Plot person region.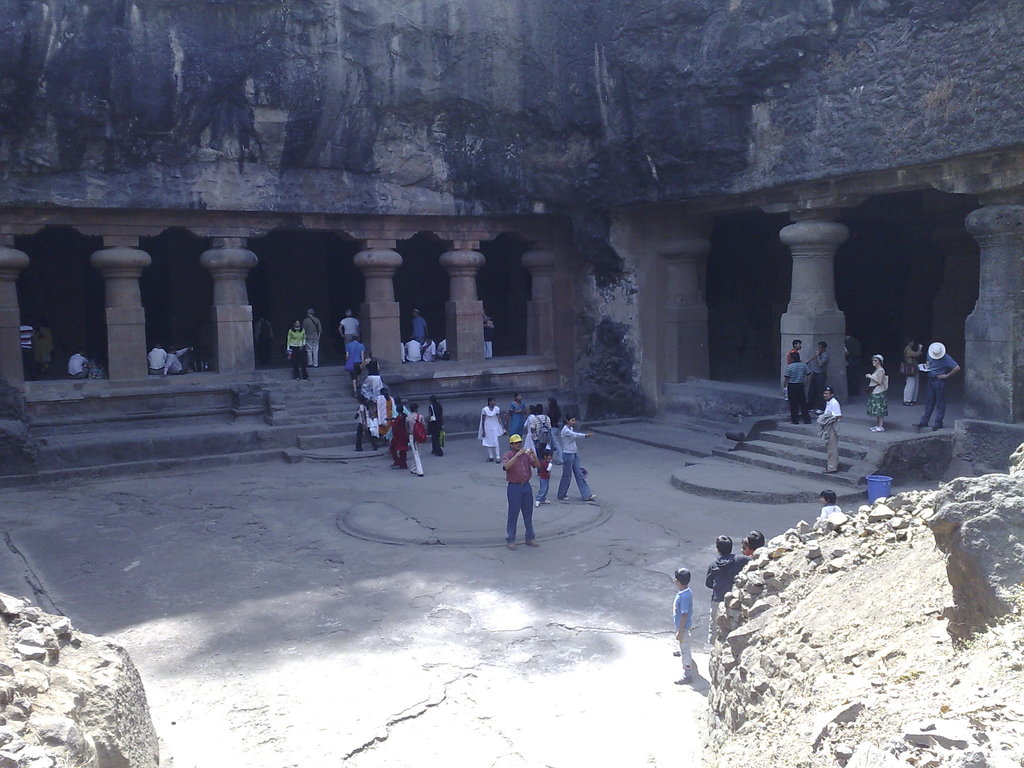
Plotted at <bbox>902, 333, 925, 412</bbox>.
